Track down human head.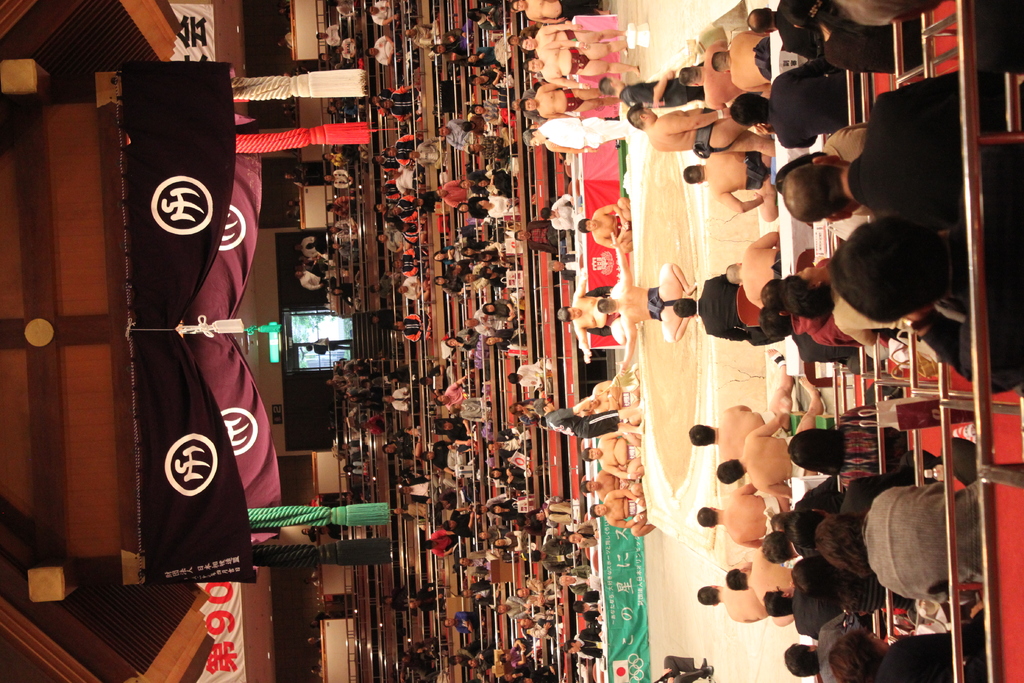
Tracked to l=457, t=555, r=470, b=568.
